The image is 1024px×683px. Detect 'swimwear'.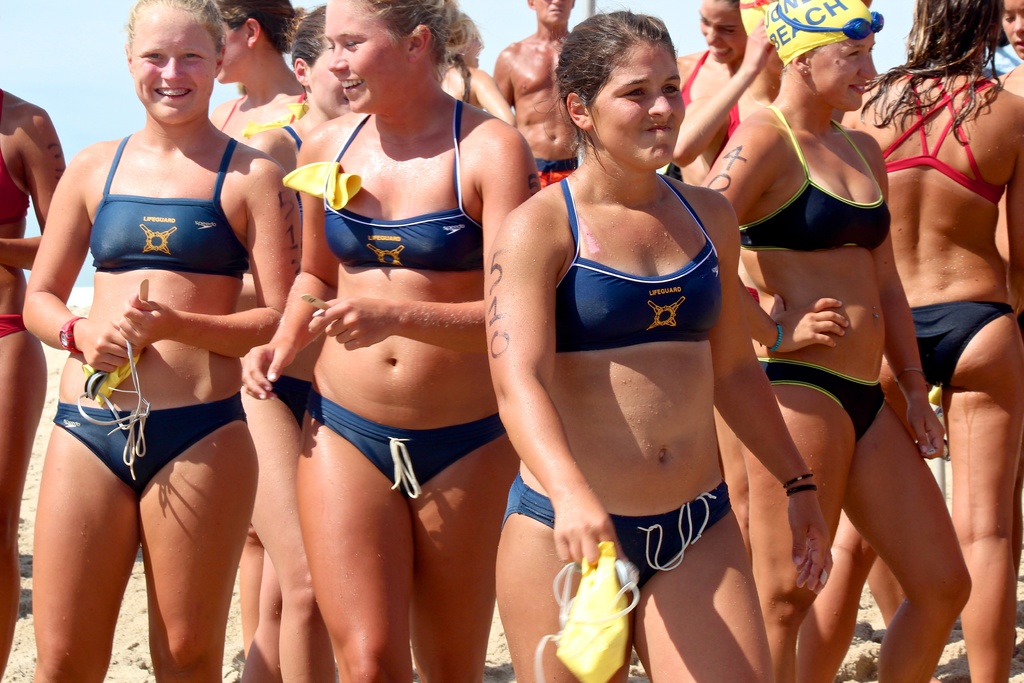
Detection: 0 133 36 224.
